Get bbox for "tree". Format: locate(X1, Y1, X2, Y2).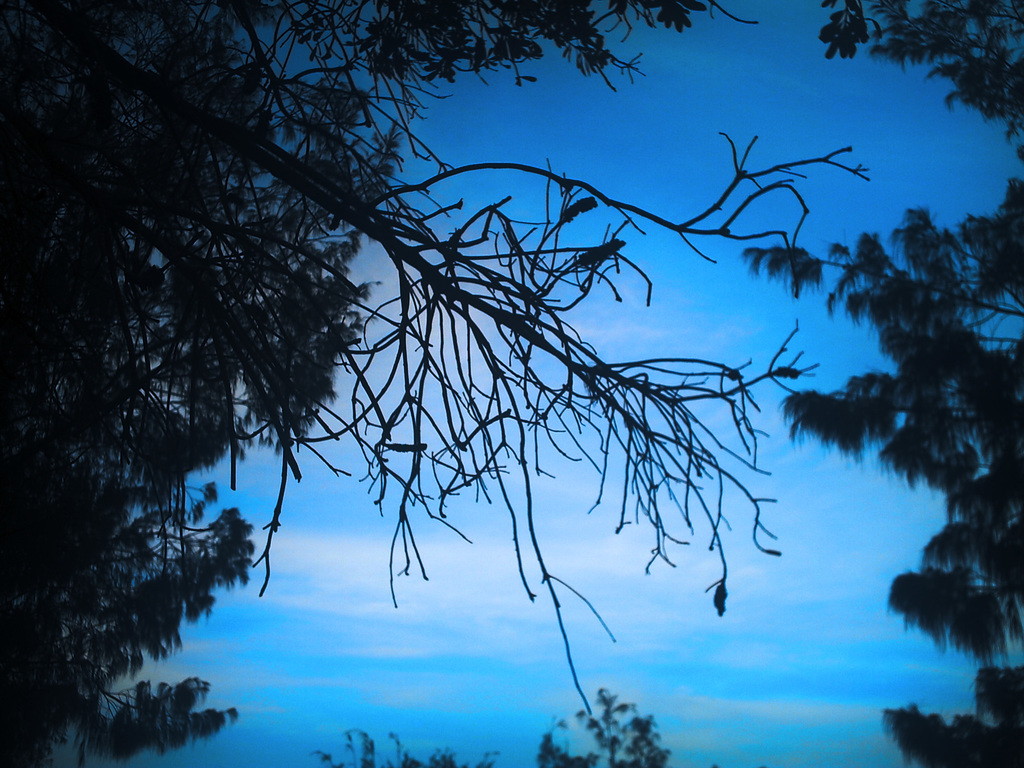
locate(741, 0, 1023, 767).
